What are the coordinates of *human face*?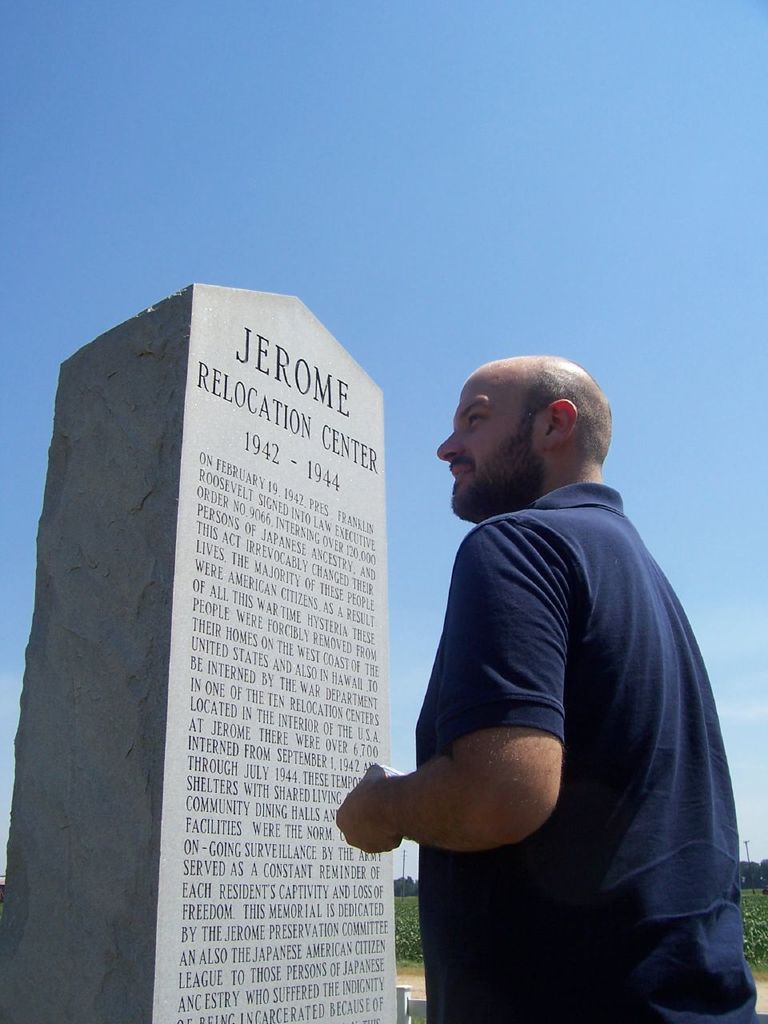
(x1=436, y1=370, x2=546, y2=517).
